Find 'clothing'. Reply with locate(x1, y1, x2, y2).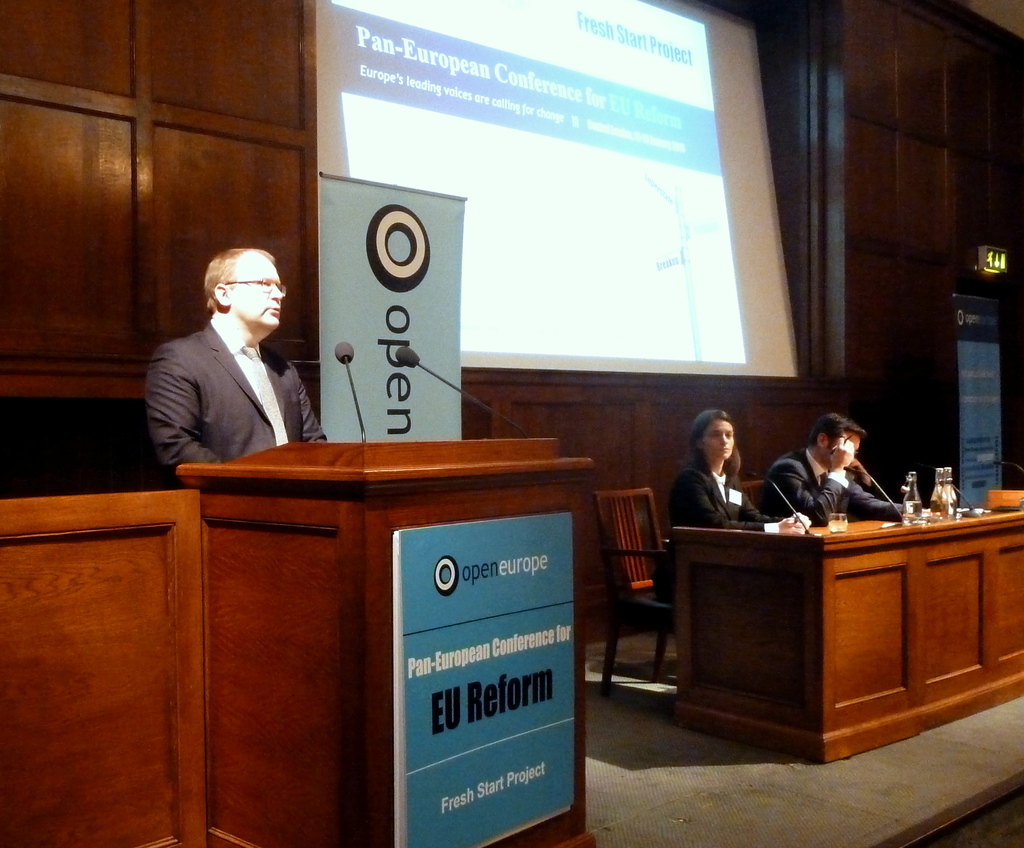
locate(763, 449, 898, 523).
